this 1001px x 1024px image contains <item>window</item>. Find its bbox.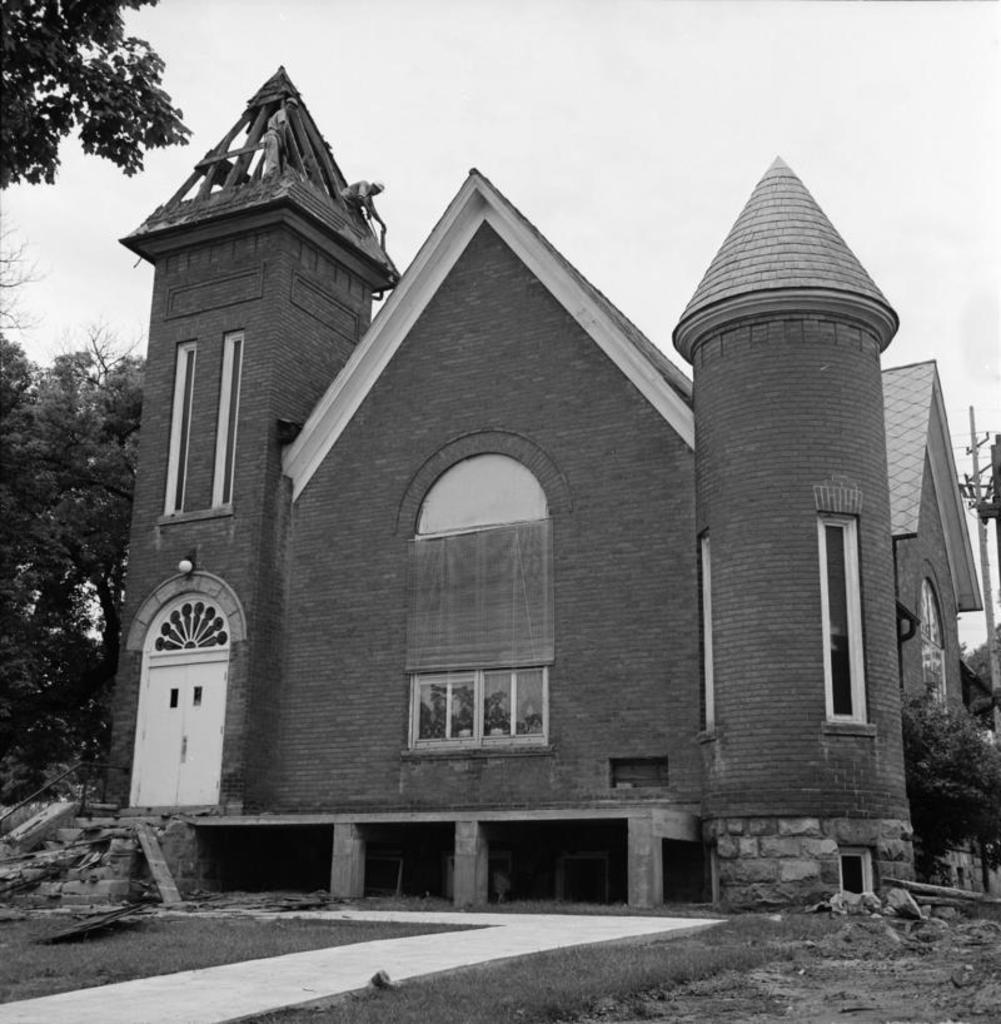
box(608, 754, 669, 784).
